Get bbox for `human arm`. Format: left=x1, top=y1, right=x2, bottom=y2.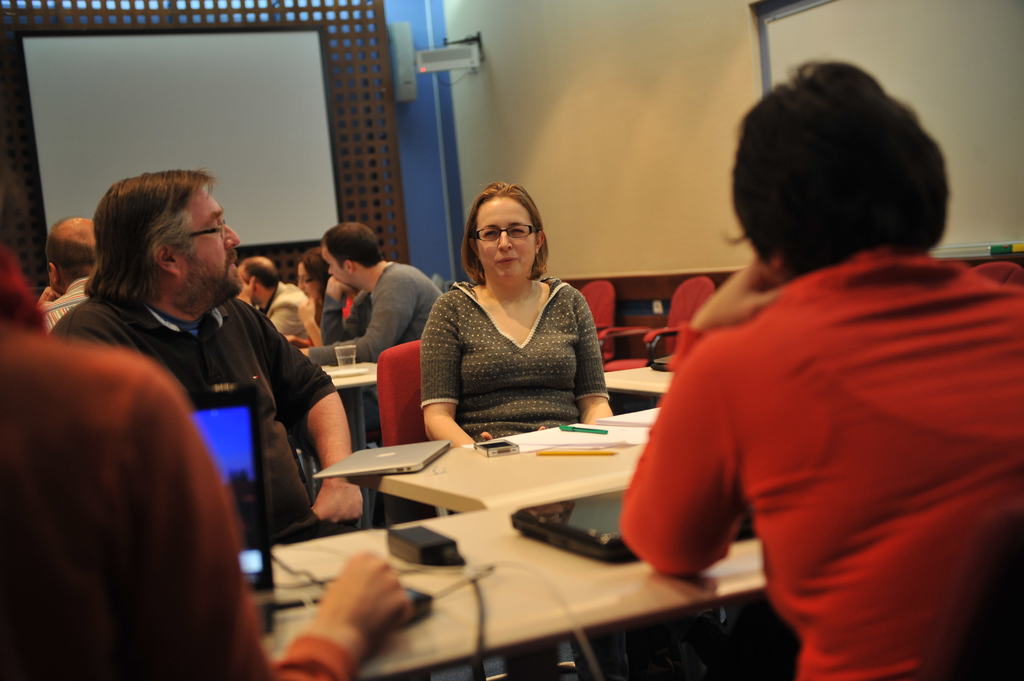
left=562, top=280, right=618, bottom=428.
